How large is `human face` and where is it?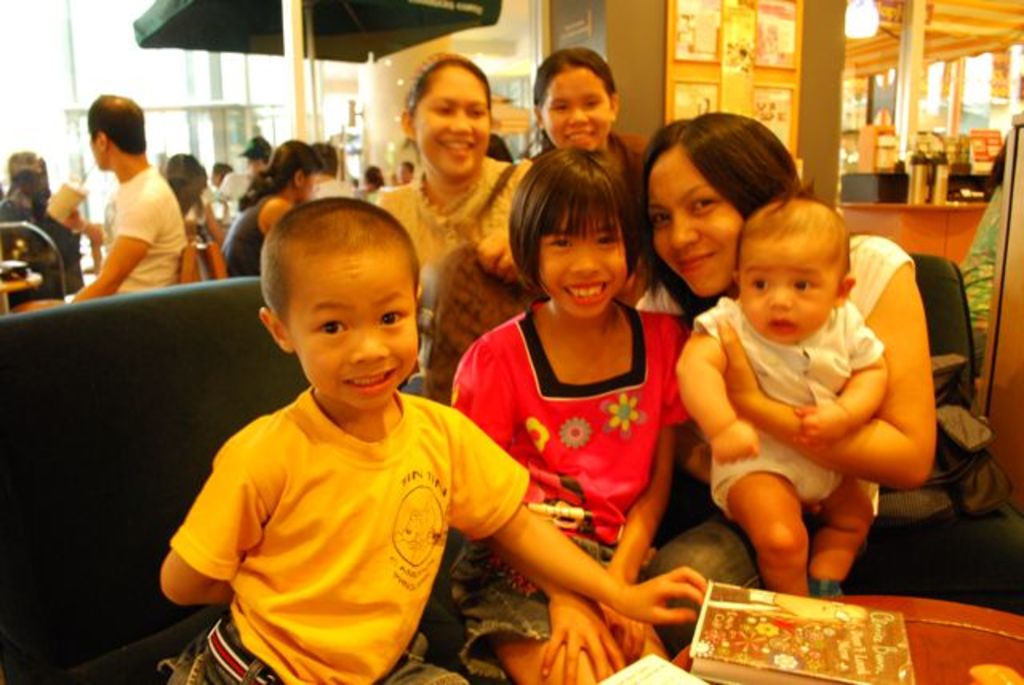
Bounding box: l=86, t=130, r=112, b=174.
